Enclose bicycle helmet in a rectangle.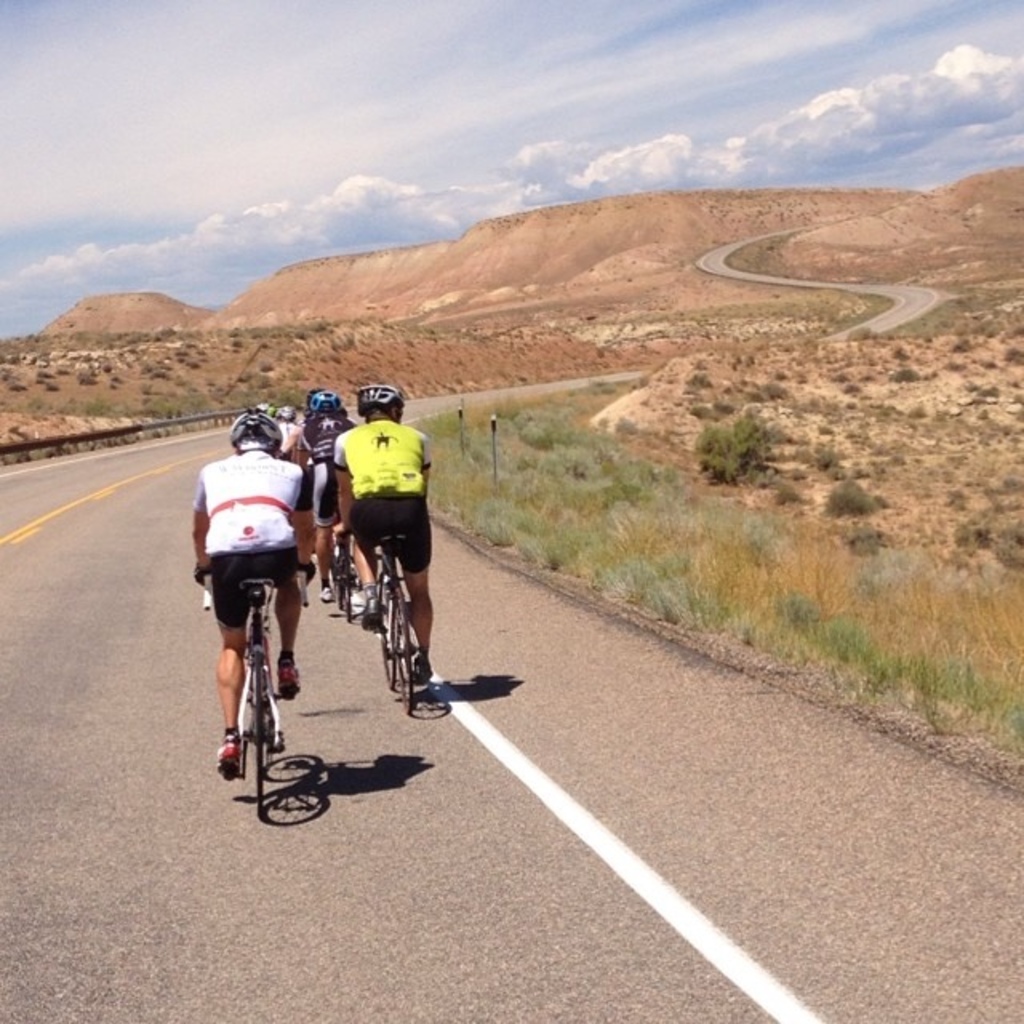
bbox=(314, 381, 342, 418).
